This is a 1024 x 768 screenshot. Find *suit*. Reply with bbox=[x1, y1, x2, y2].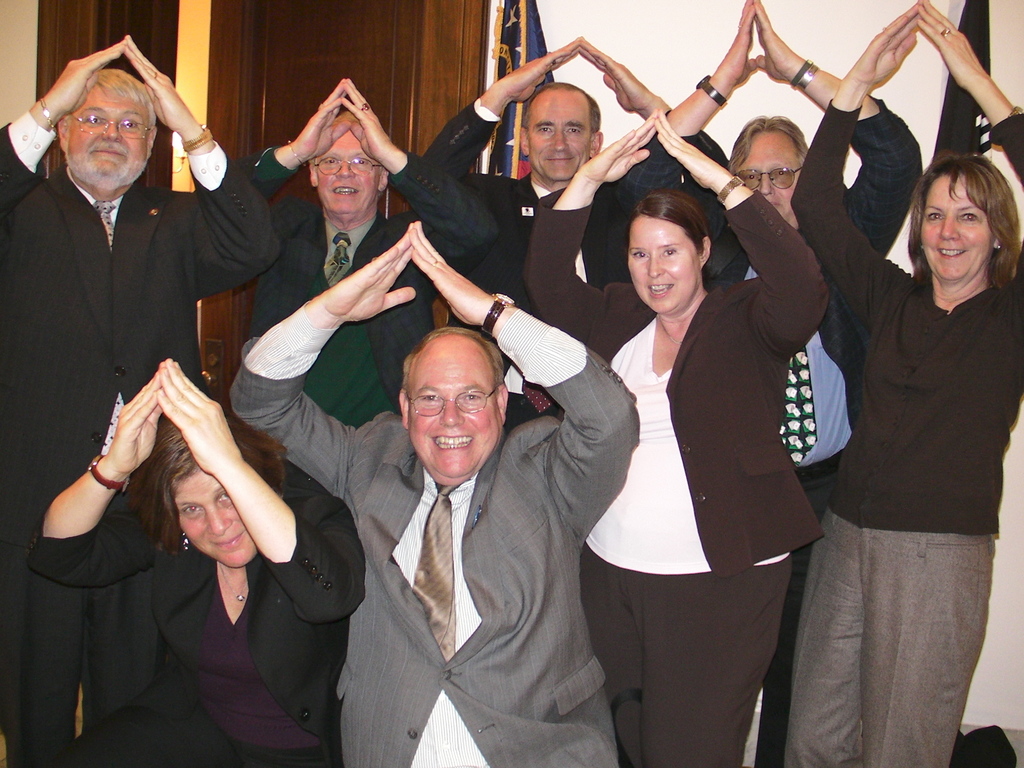
bbox=[611, 92, 924, 767].
